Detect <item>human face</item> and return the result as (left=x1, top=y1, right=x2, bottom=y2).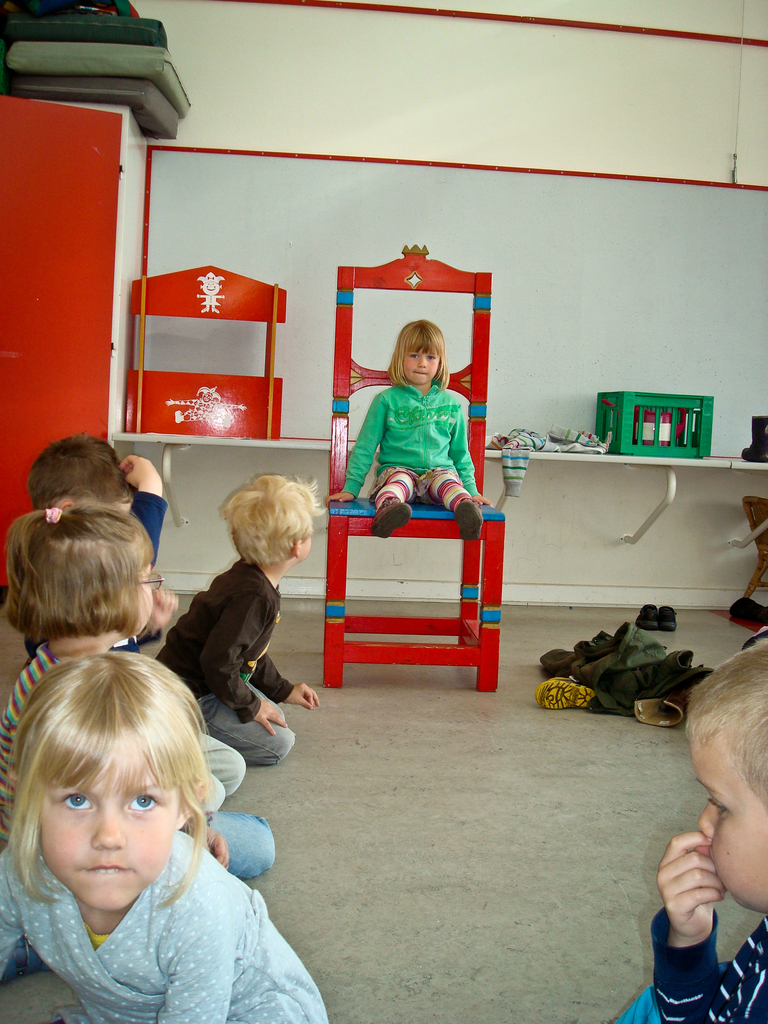
(left=134, top=563, right=157, bottom=640).
